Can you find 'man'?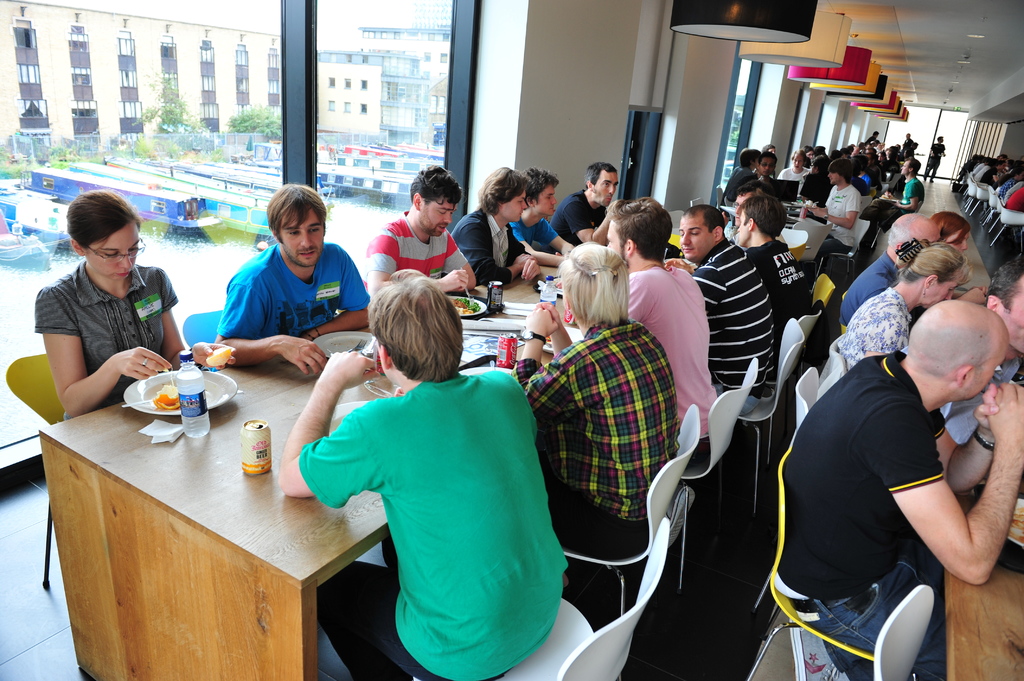
Yes, bounding box: pyautogui.locateOnScreen(922, 134, 943, 178).
